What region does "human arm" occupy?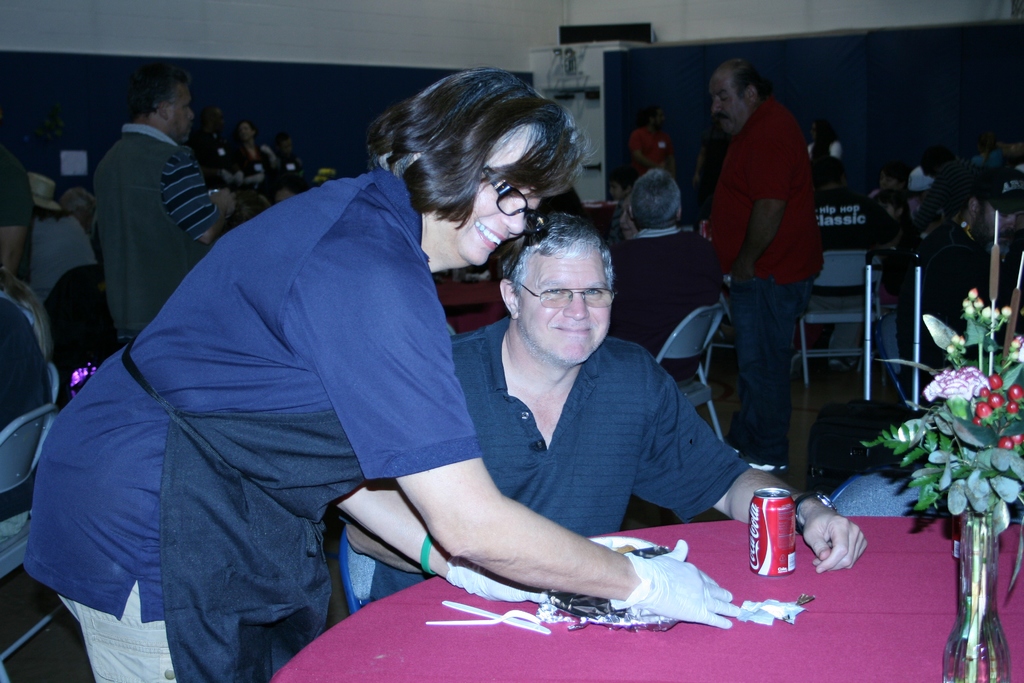
<bbox>0, 147, 37, 279</bbox>.
